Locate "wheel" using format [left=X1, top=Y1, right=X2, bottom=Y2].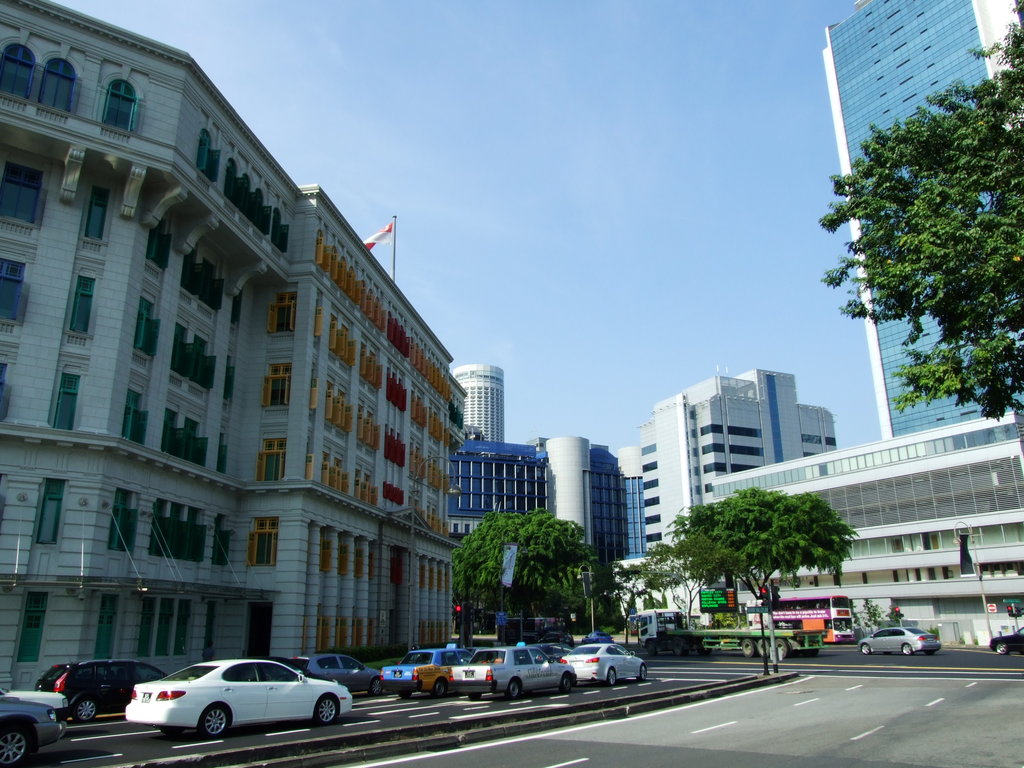
[left=902, top=644, right=913, bottom=652].
